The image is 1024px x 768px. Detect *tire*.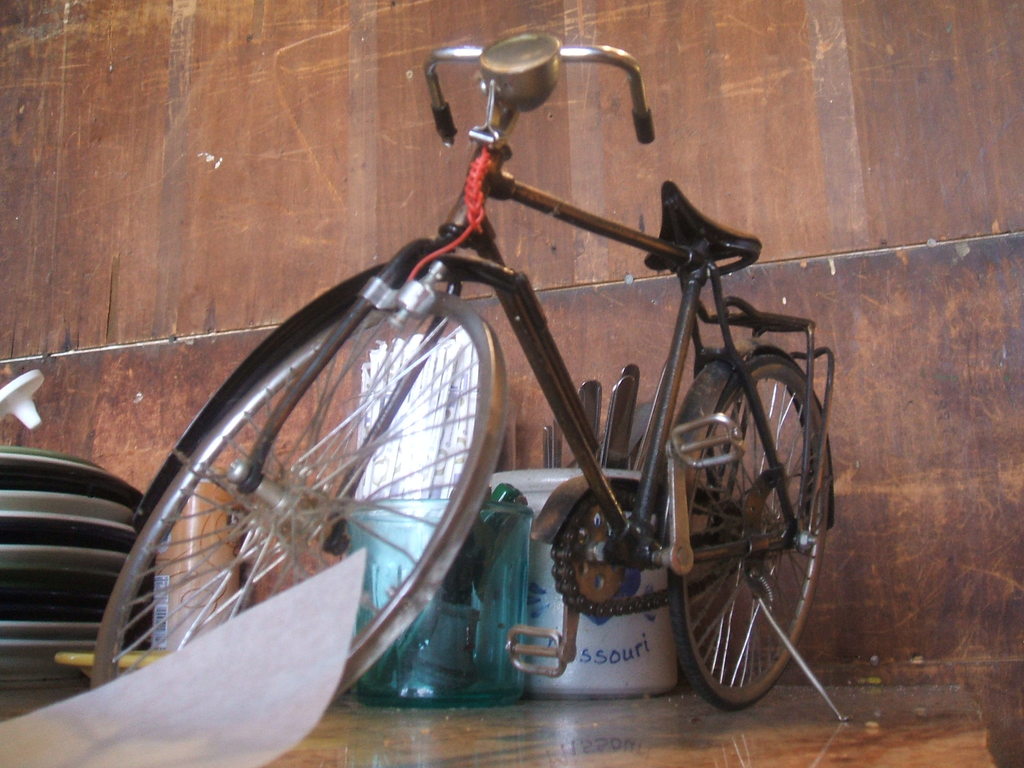
Detection: (669, 348, 817, 711).
